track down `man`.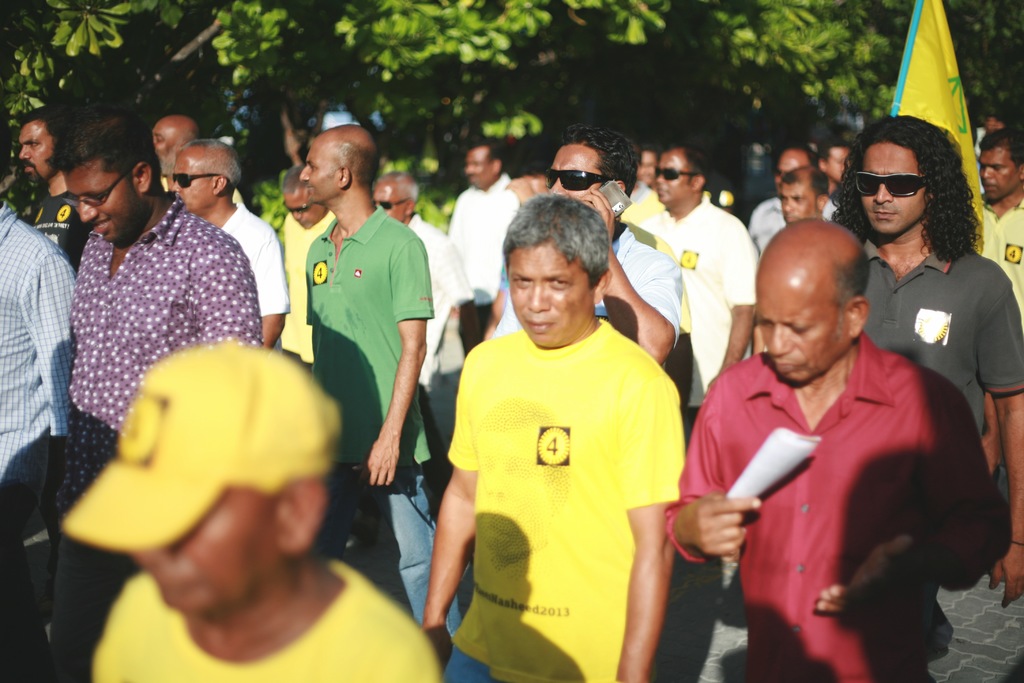
Tracked to bbox=(815, 140, 852, 179).
